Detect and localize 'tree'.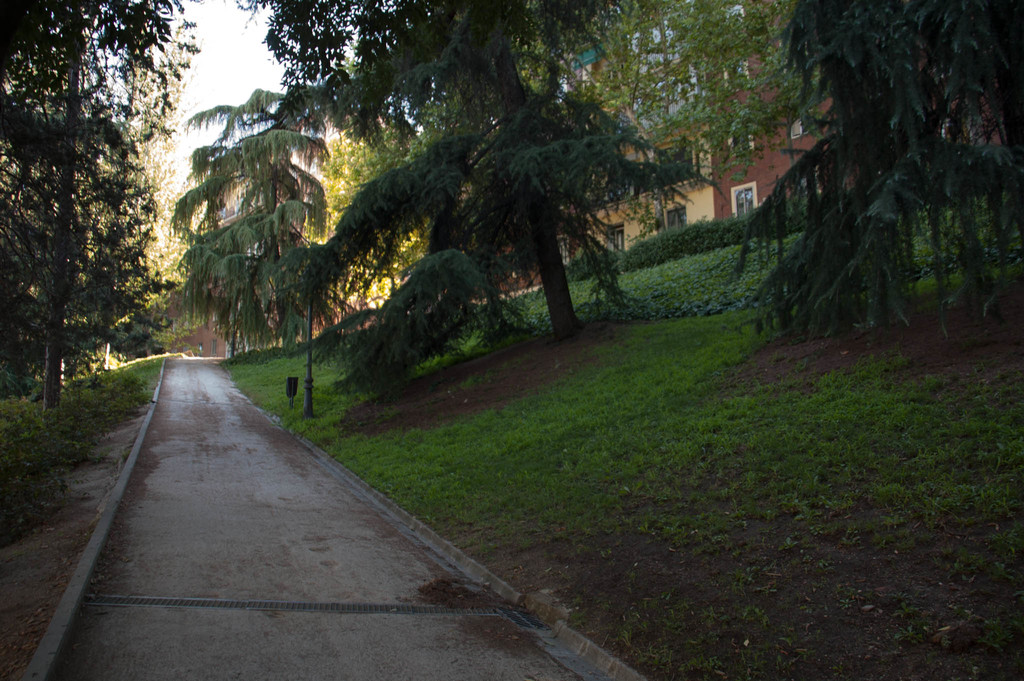
Localized at Rect(305, 125, 439, 335).
